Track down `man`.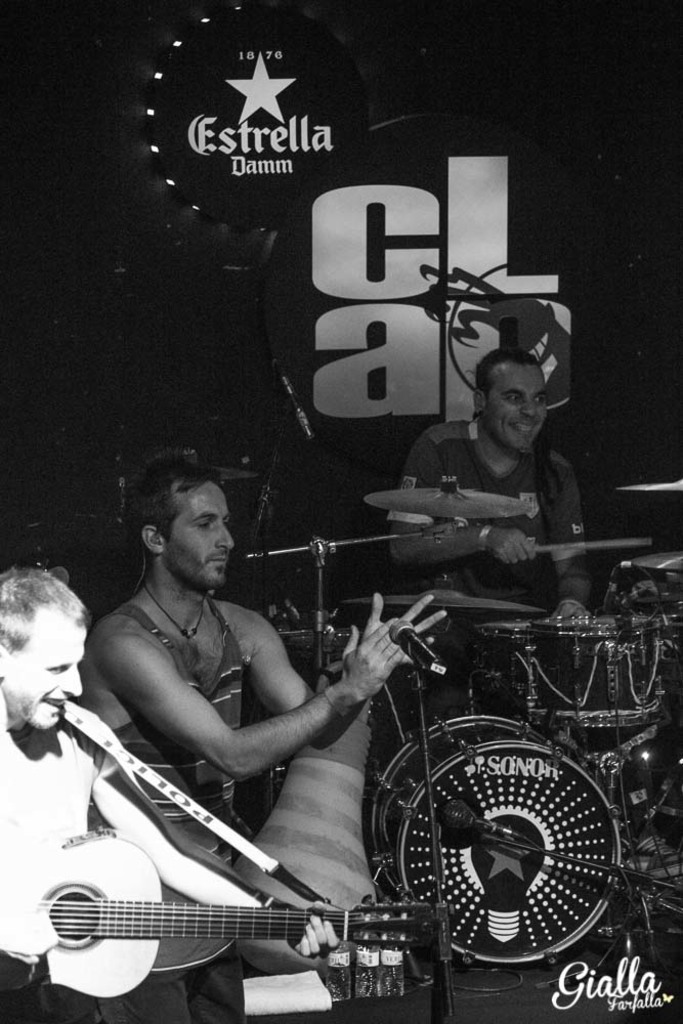
Tracked to 409,323,600,563.
